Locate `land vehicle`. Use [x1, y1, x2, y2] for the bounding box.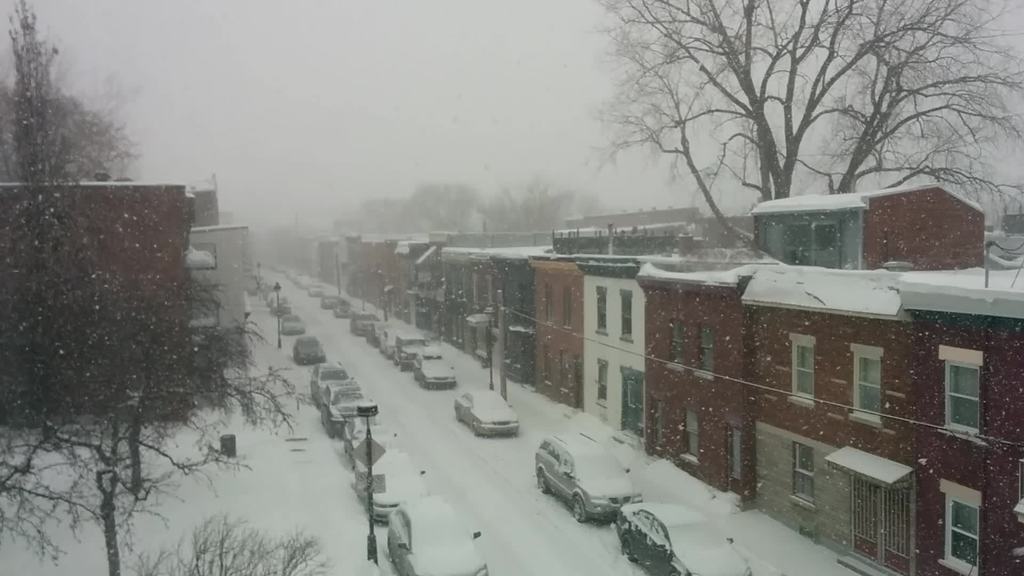
[370, 318, 403, 343].
